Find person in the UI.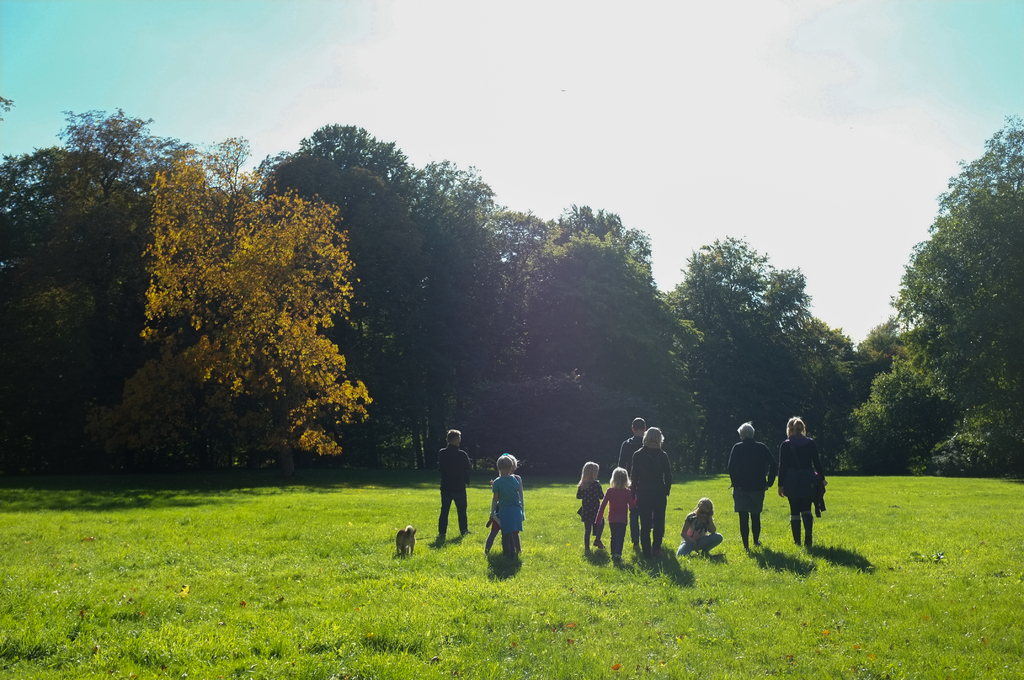
UI element at (771,417,828,545).
